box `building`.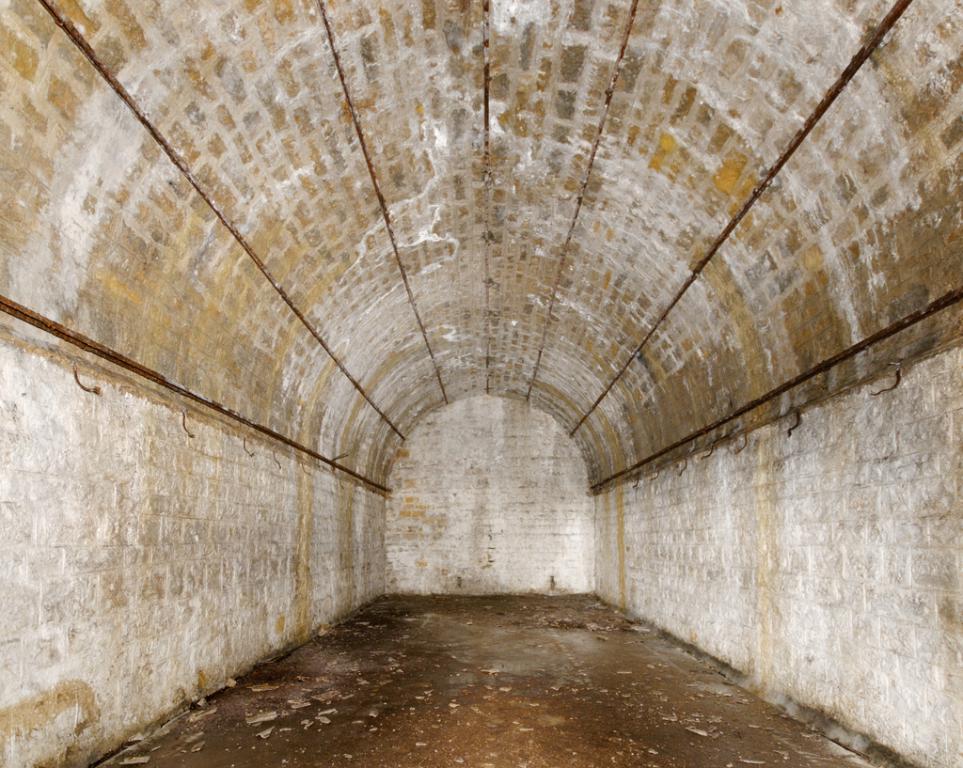
<region>0, 1, 962, 767</region>.
